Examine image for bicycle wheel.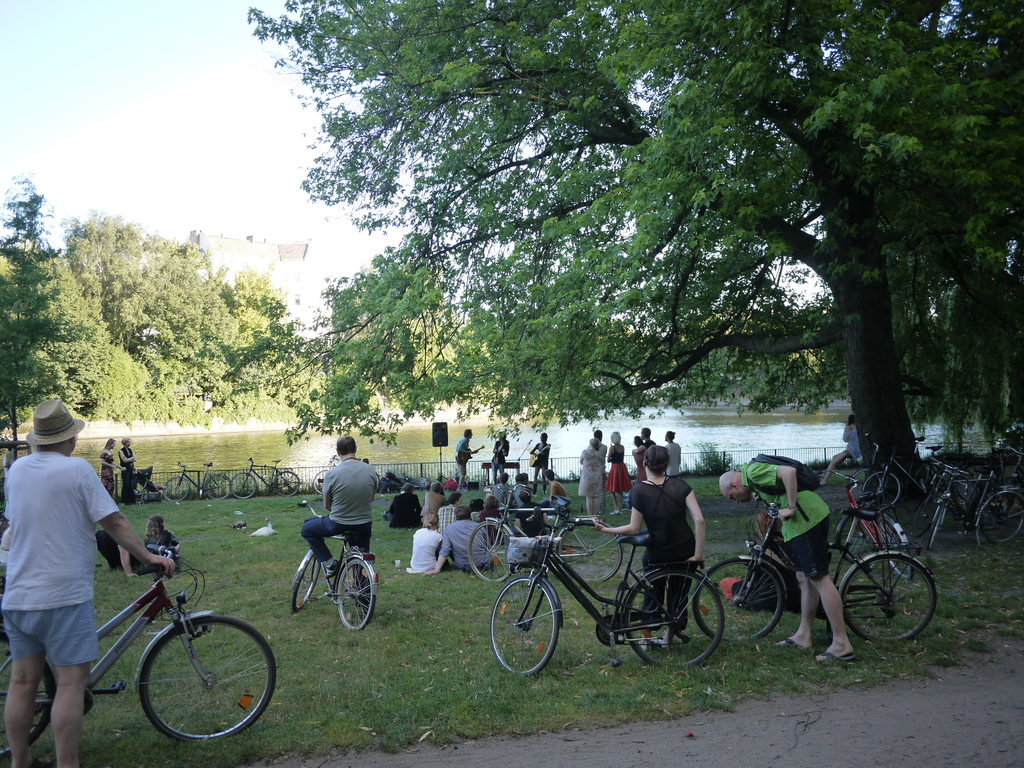
Examination result: box=[838, 515, 878, 564].
